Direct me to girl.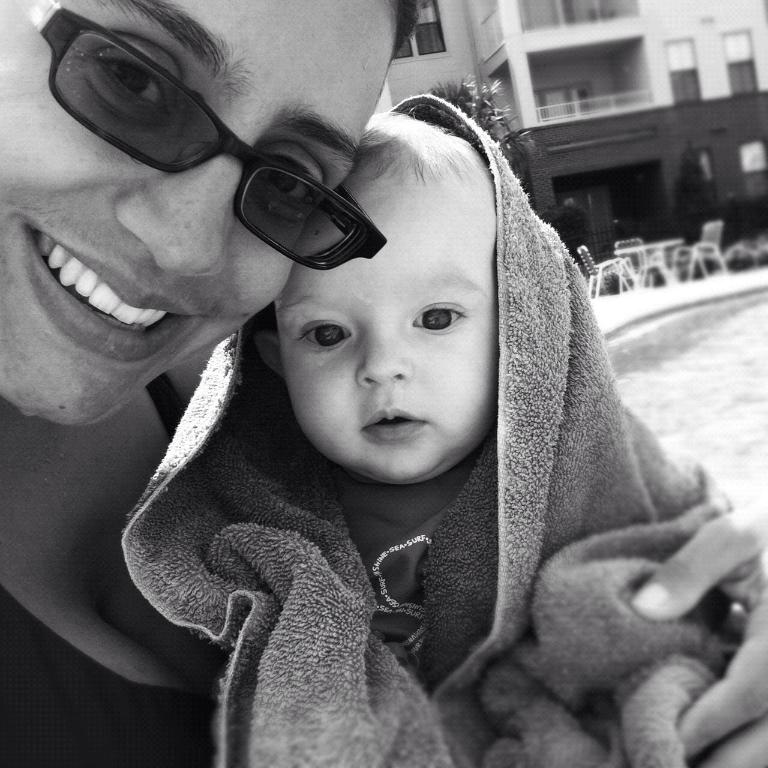
Direction: bbox(0, 1, 767, 766).
